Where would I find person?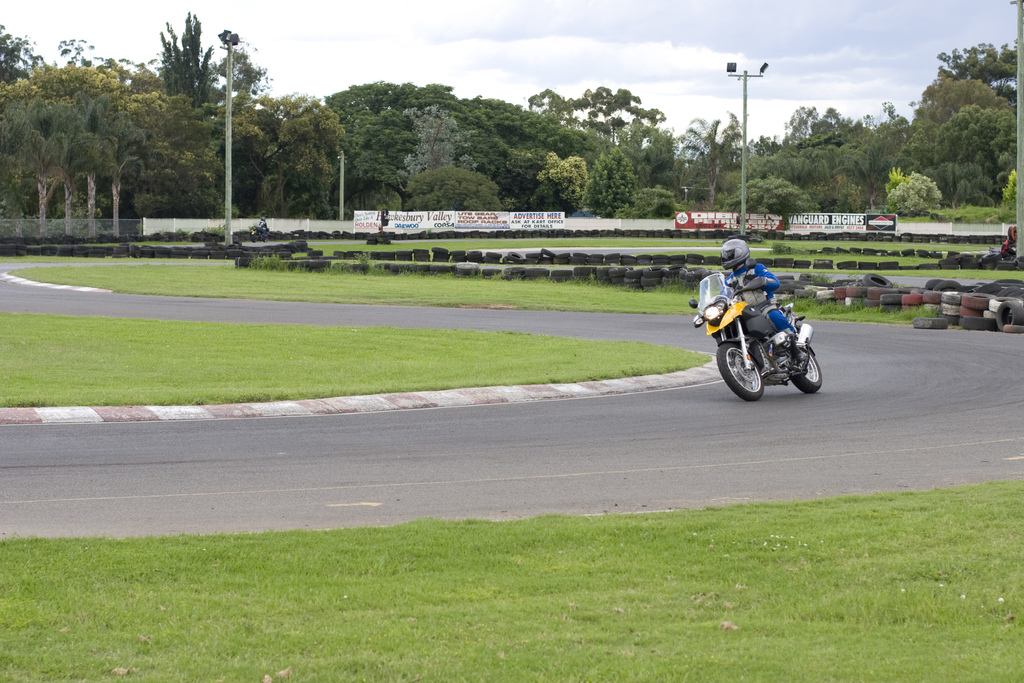
At box(707, 233, 816, 407).
